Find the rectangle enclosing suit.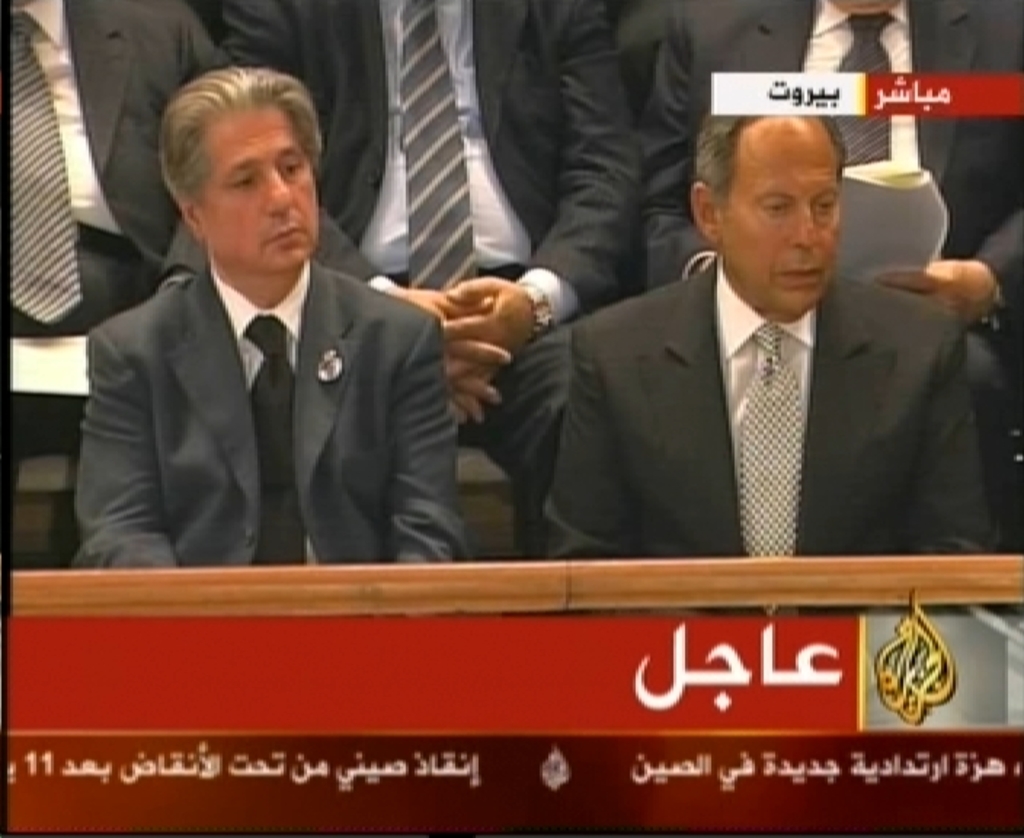
<box>637,0,1023,438</box>.
